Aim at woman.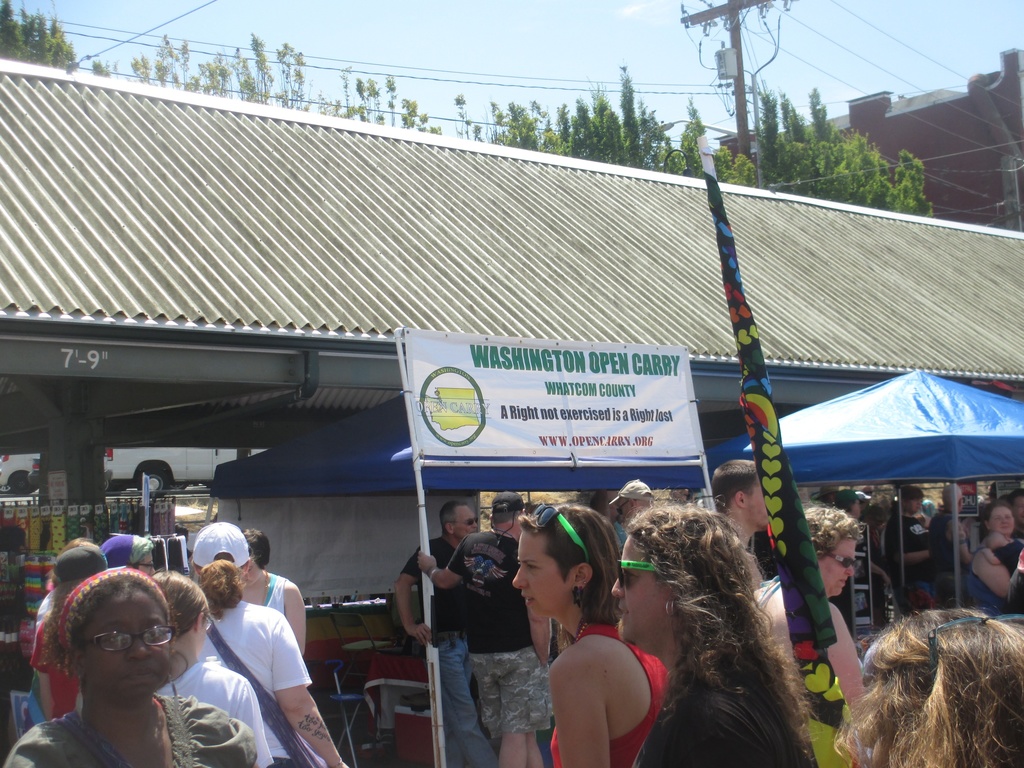
Aimed at 974/506/1023/614.
